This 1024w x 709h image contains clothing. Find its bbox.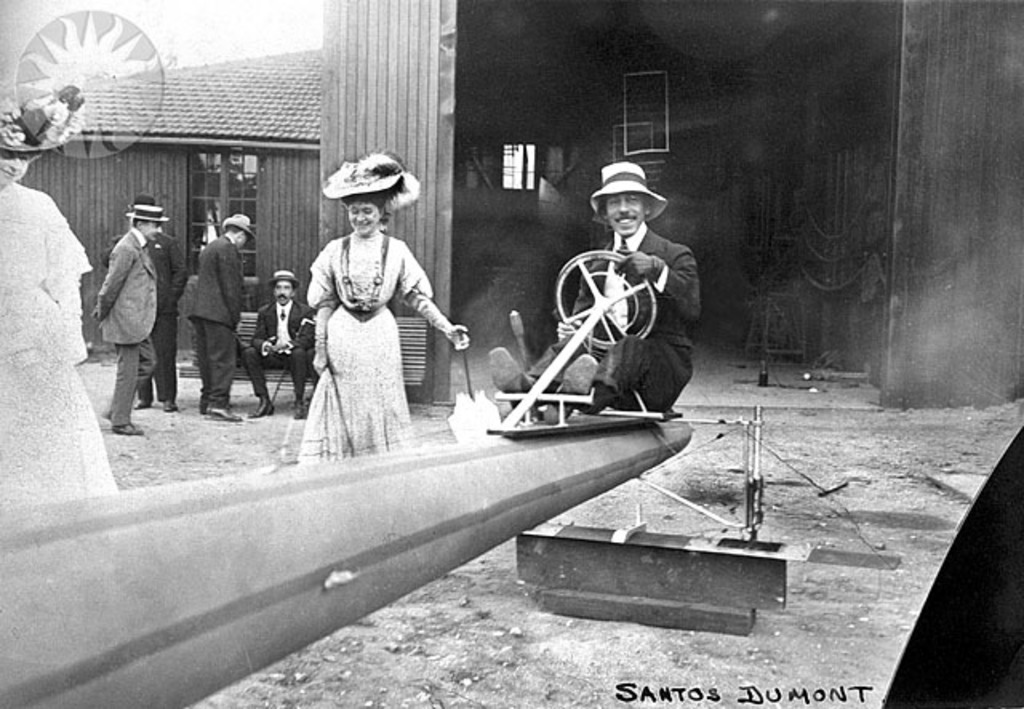
(181,234,250,407).
